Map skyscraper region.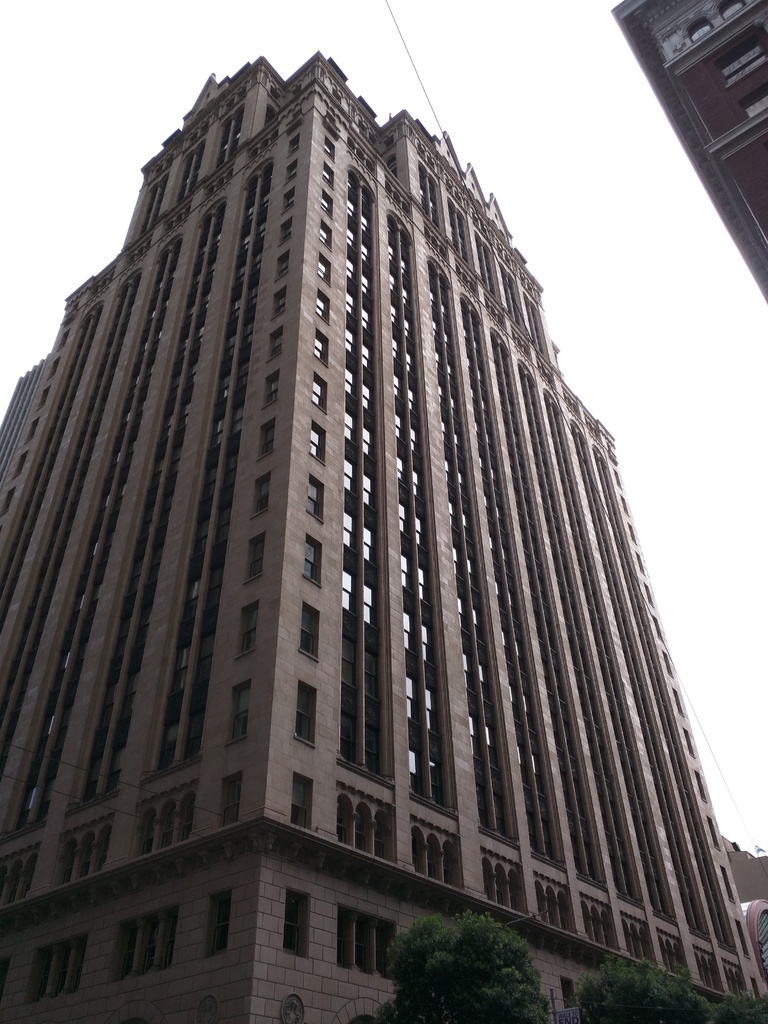
Mapped to x1=0 y1=58 x2=767 y2=1023.
